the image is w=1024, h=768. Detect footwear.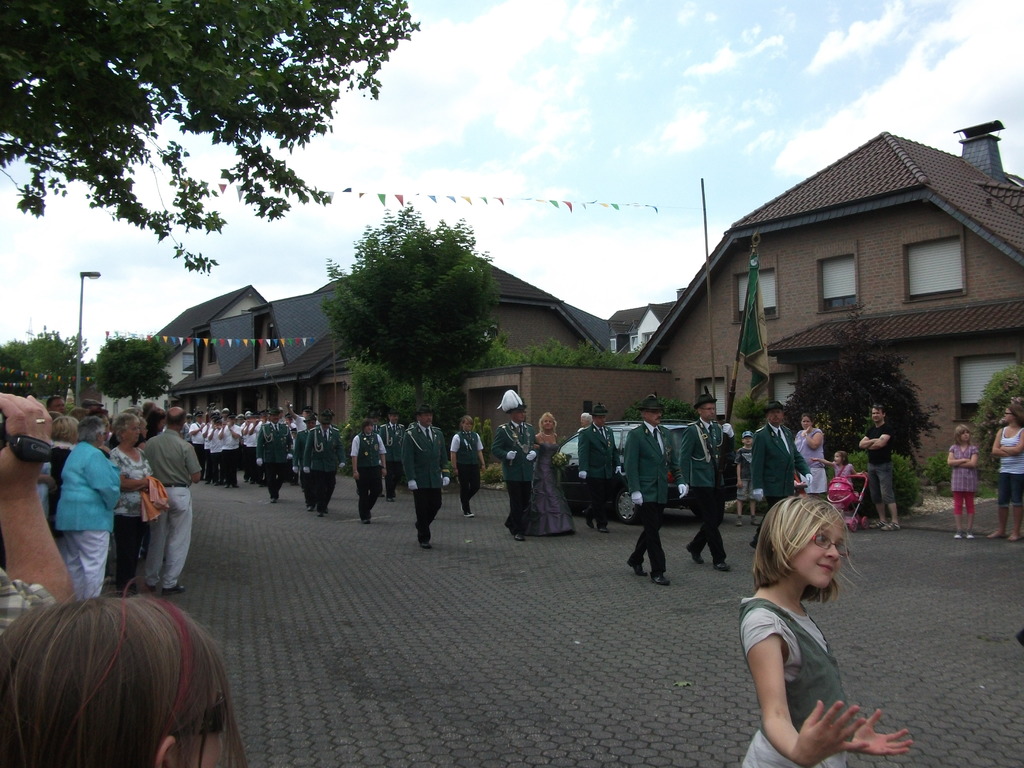
Detection: 867:522:883:528.
